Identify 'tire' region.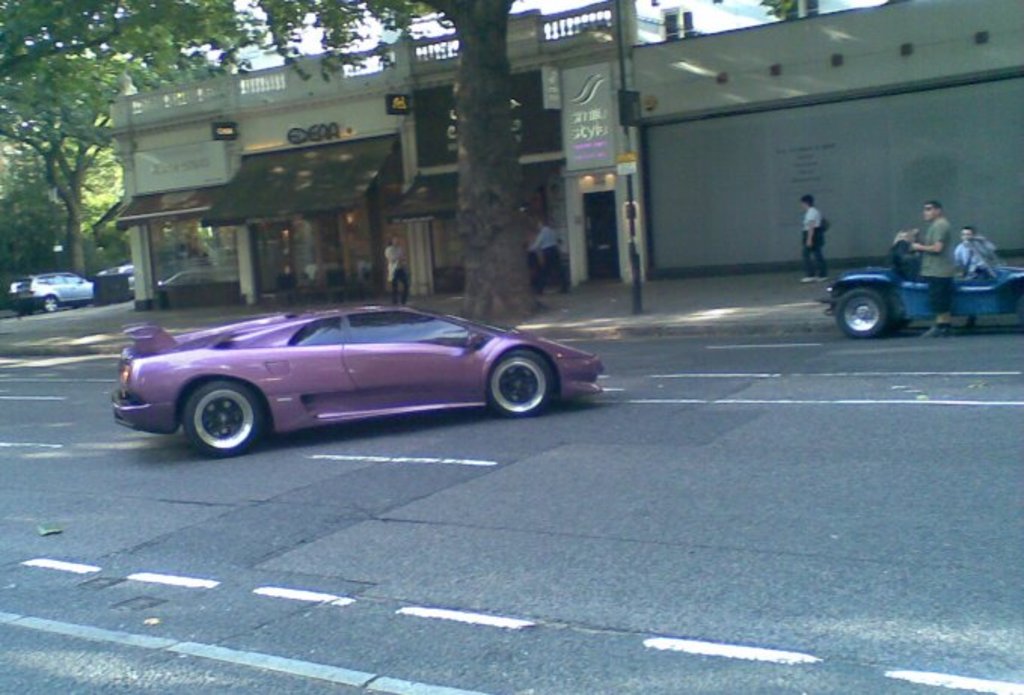
Region: [x1=187, y1=380, x2=262, y2=454].
